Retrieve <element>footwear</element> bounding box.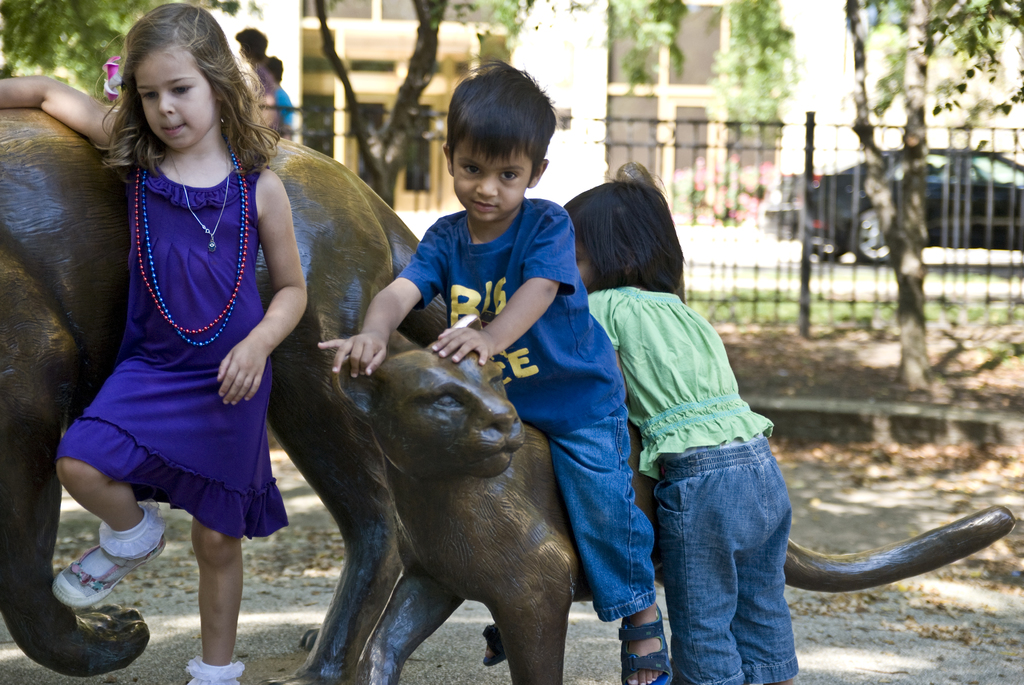
Bounding box: rect(614, 605, 671, 684).
